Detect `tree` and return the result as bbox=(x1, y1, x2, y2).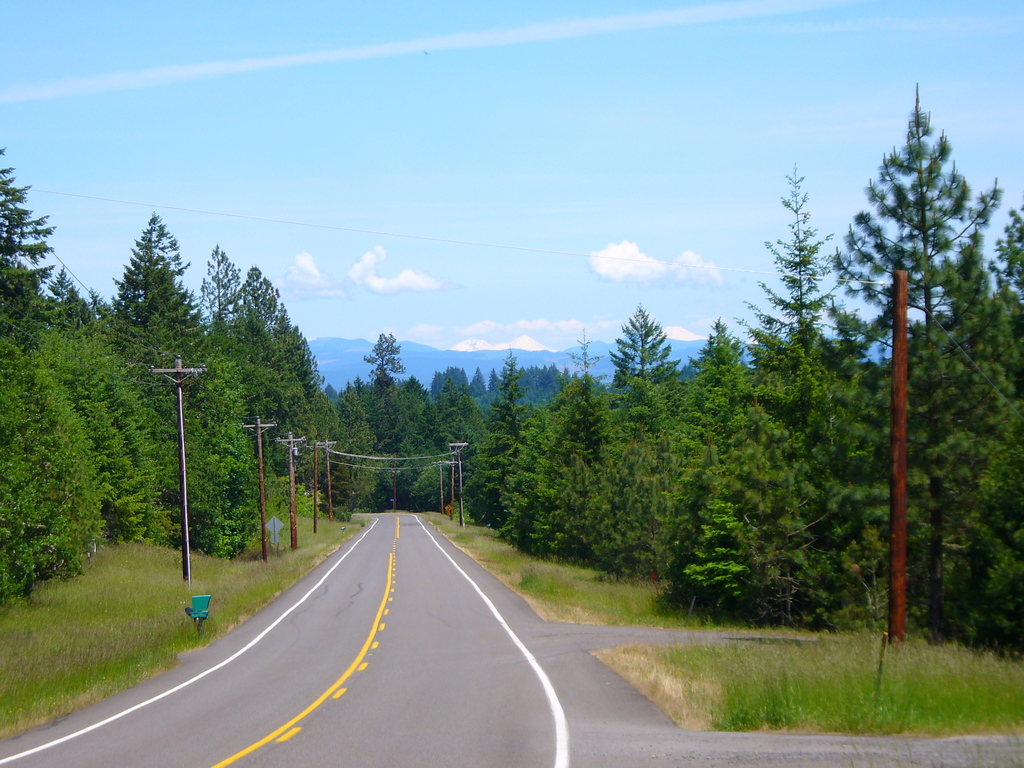
bbox=(600, 299, 681, 390).
